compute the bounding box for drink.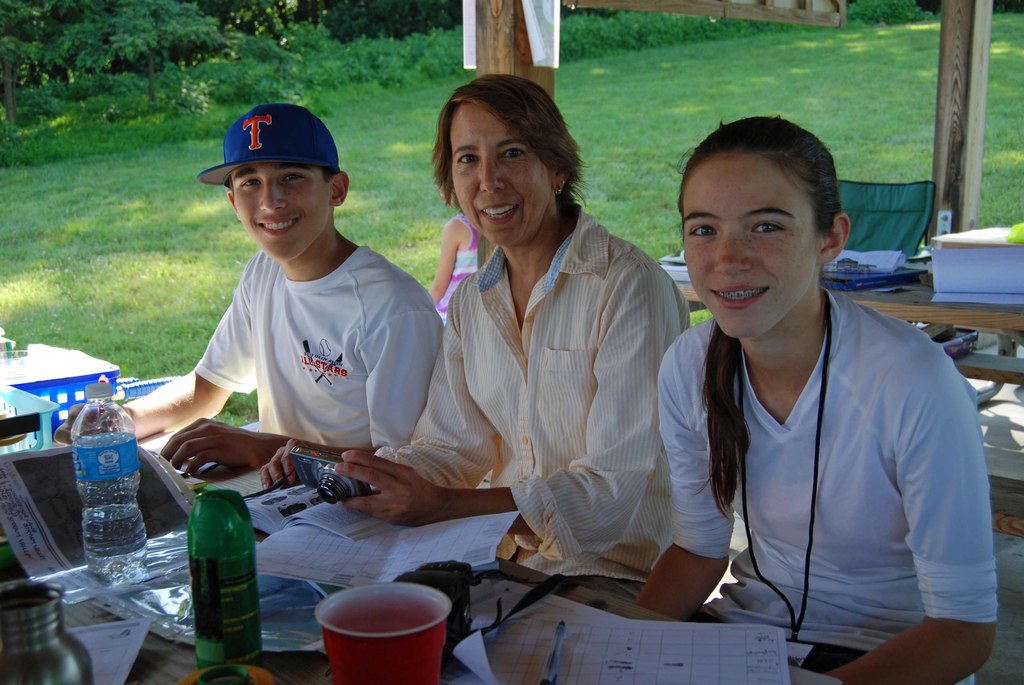
175,479,256,662.
